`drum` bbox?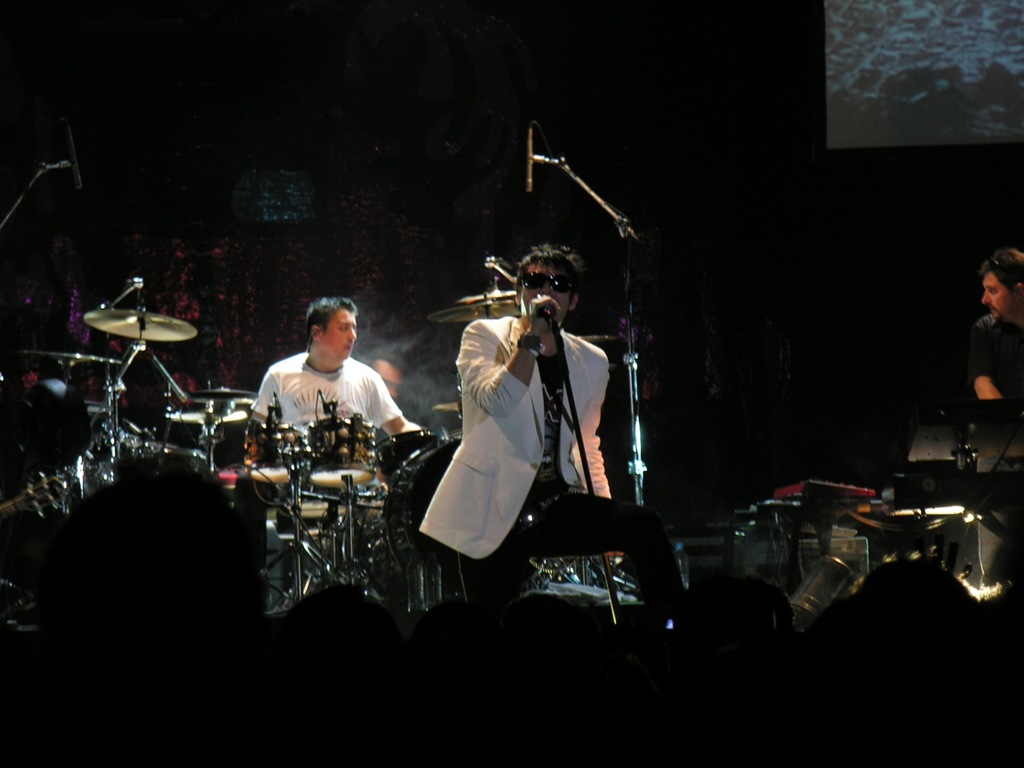
{"left": 345, "top": 437, "right": 459, "bottom": 610}
